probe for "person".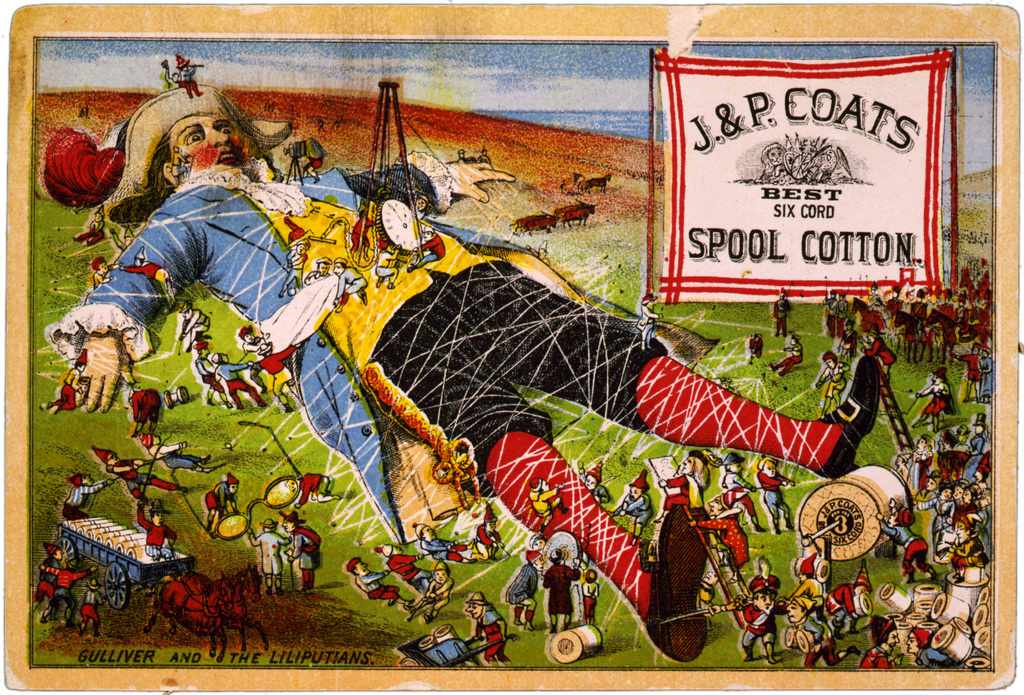
Probe result: [left=87, top=256, right=112, bottom=288].
